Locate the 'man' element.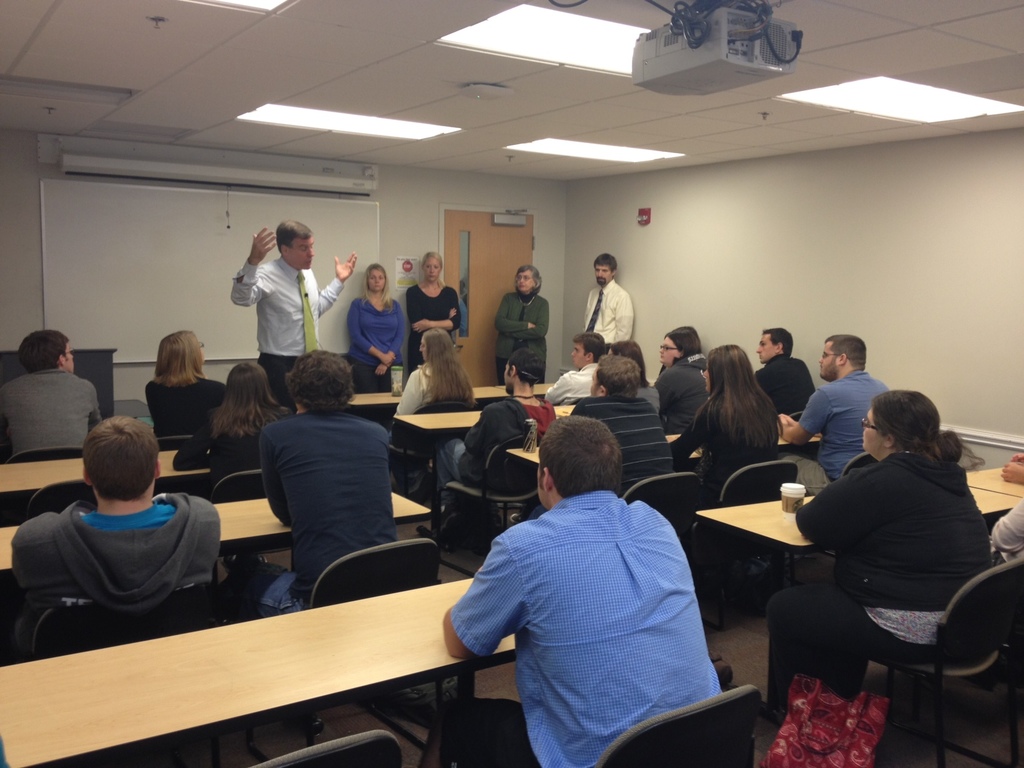
Element bbox: Rect(441, 403, 744, 759).
